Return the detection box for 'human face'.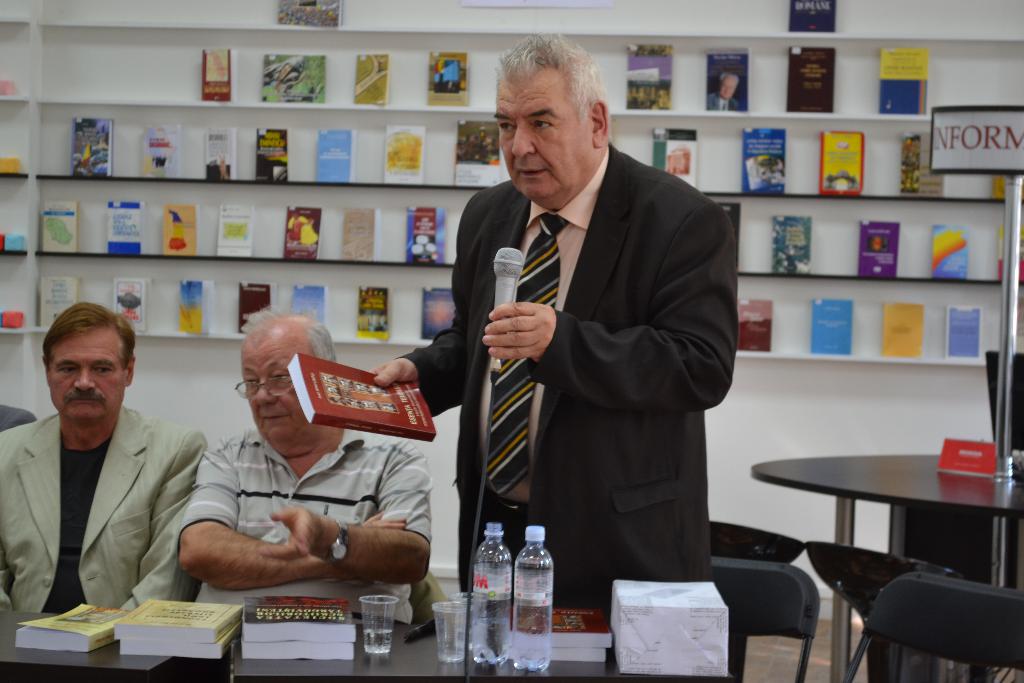
[x1=492, y1=69, x2=590, y2=198].
